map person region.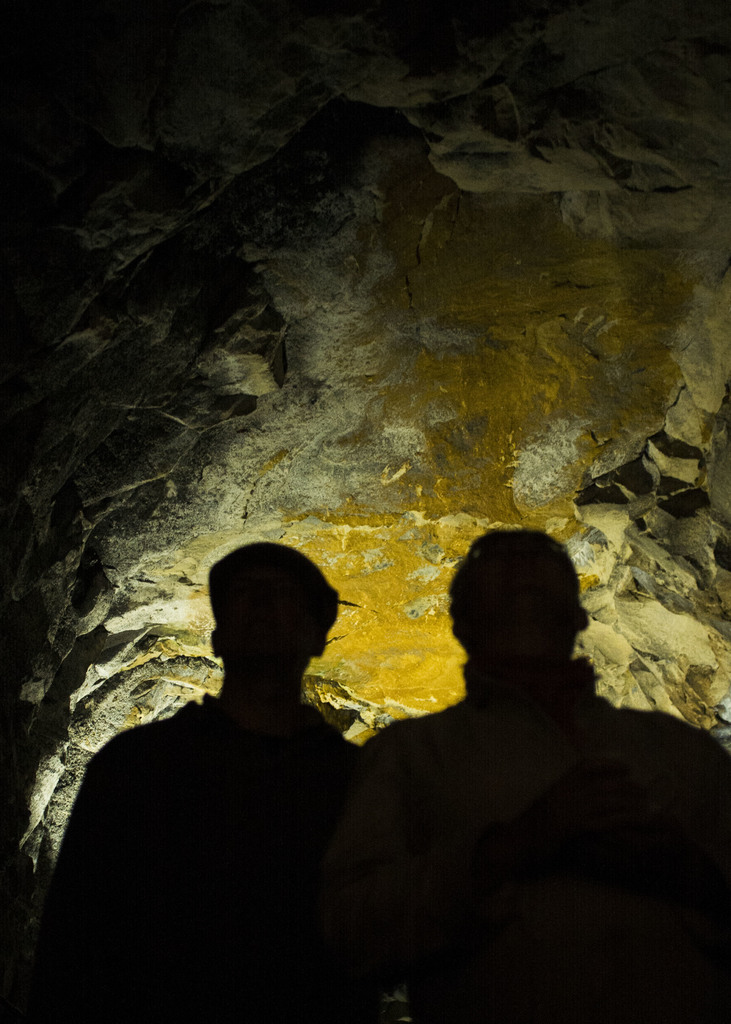
Mapped to {"left": 348, "top": 525, "right": 730, "bottom": 1023}.
